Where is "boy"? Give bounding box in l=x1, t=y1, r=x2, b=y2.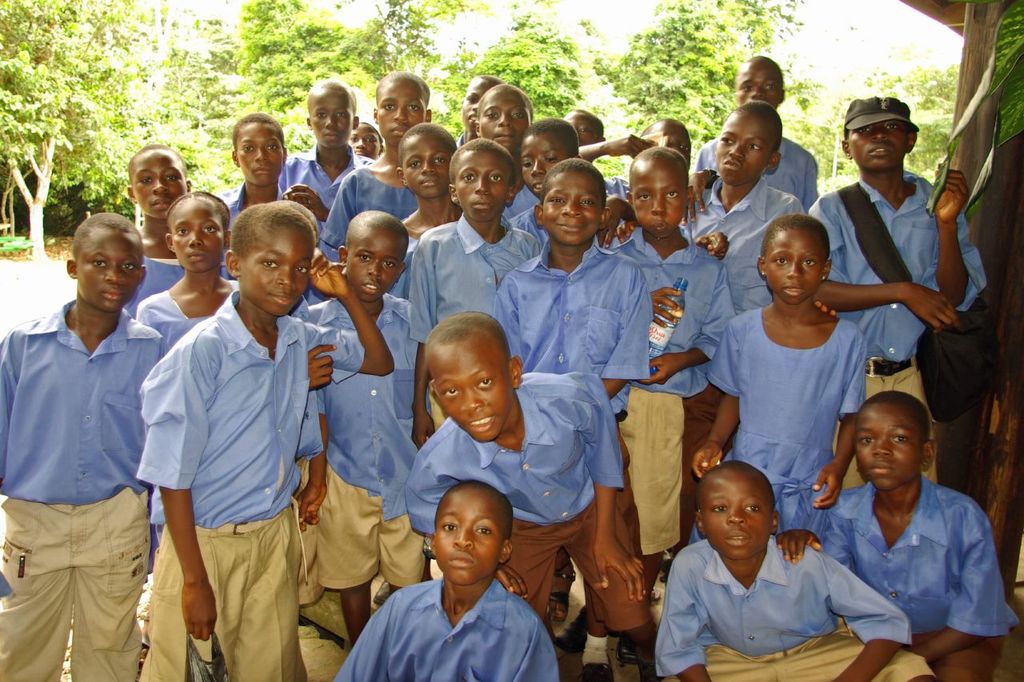
l=346, t=485, r=566, b=678.
